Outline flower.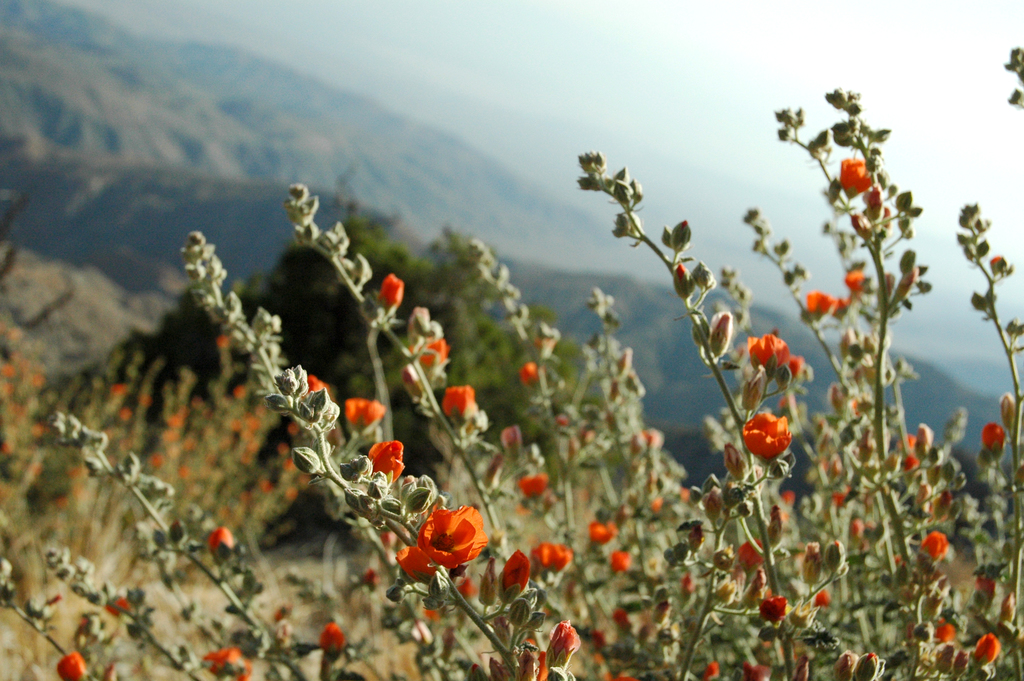
Outline: bbox=[803, 288, 833, 326].
